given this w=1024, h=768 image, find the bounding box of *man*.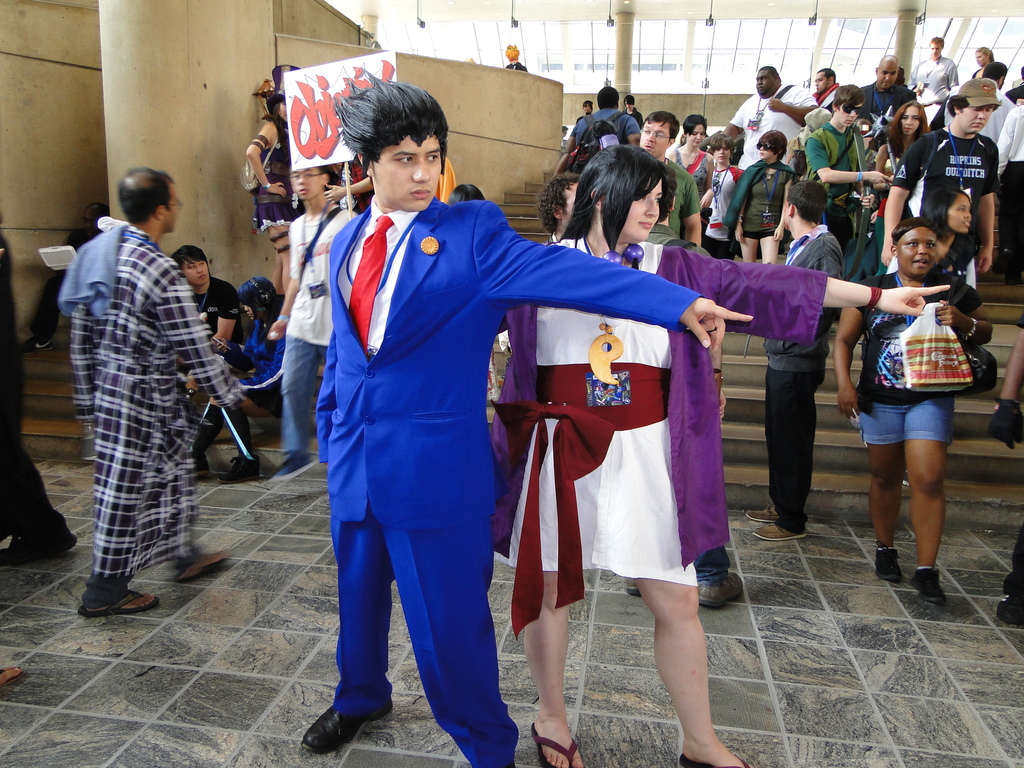
select_region(271, 161, 364, 472).
